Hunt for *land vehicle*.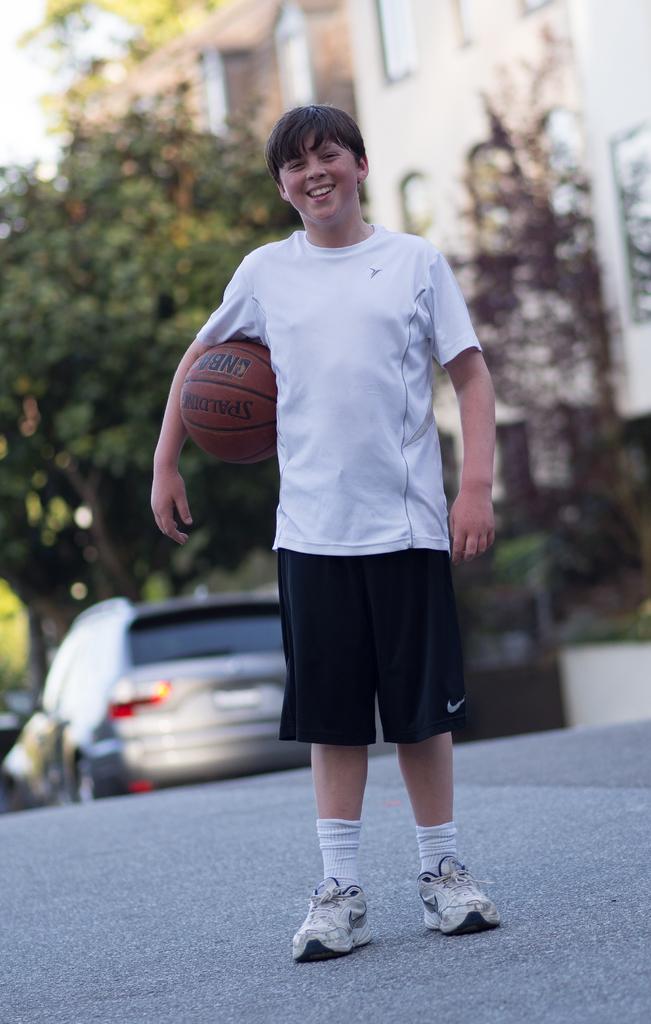
Hunted down at {"left": 23, "top": 584, "right": 308, "bottom": 807}.
